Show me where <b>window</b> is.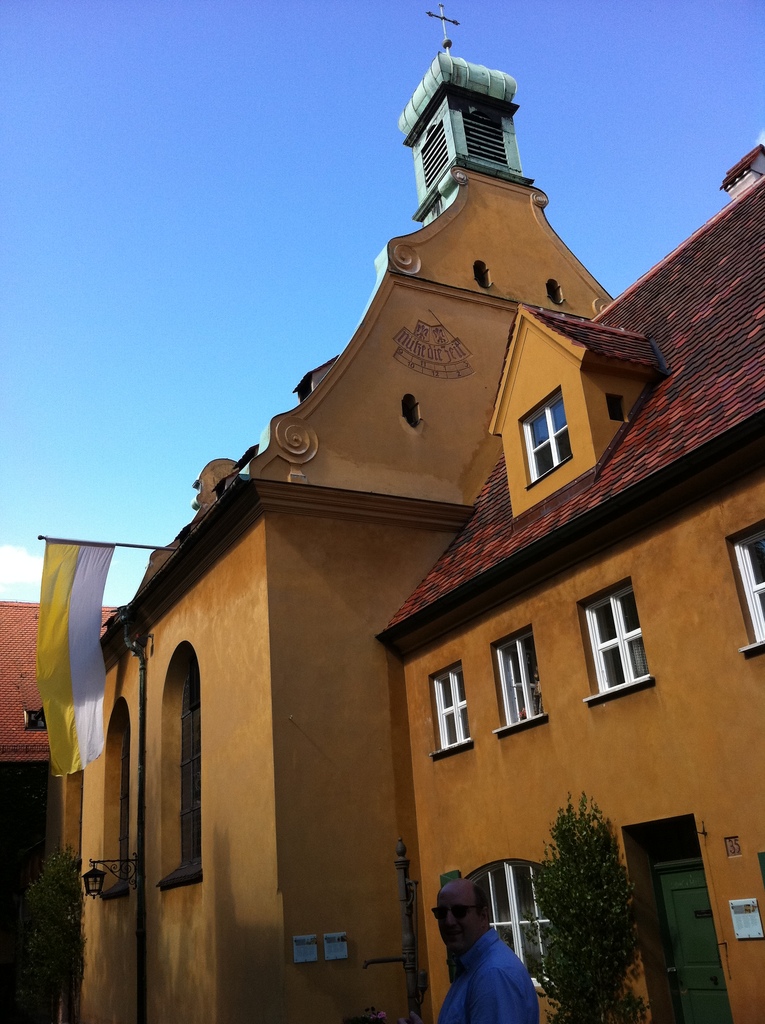
<b>window</b> is at <bbox>464, 854, 548, 1006</bbox>.
